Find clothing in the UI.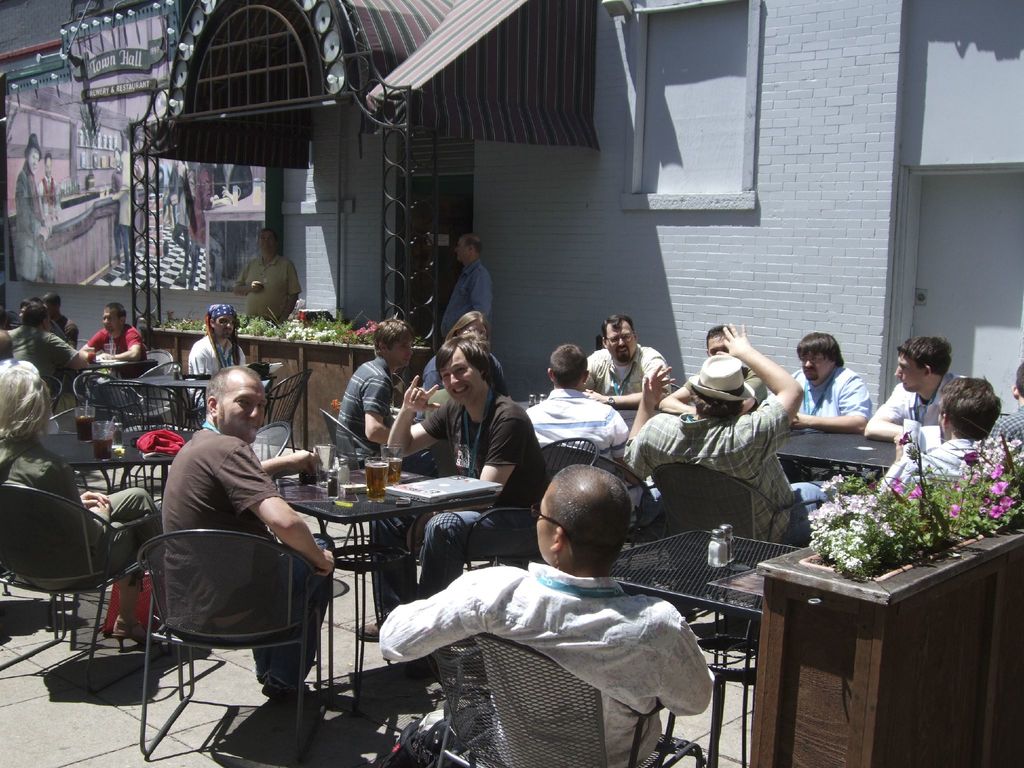
UI element at 159 424 291 694.
